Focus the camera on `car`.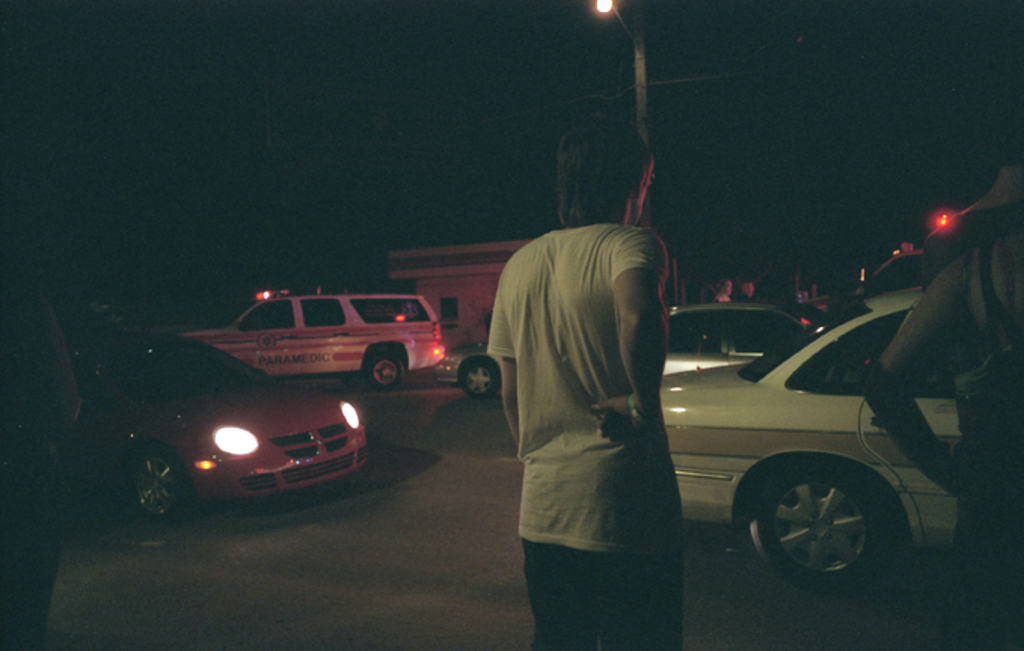
Focus region: {"x1": 860, "y1": 244, "x2": 930, "y2": 303}.
